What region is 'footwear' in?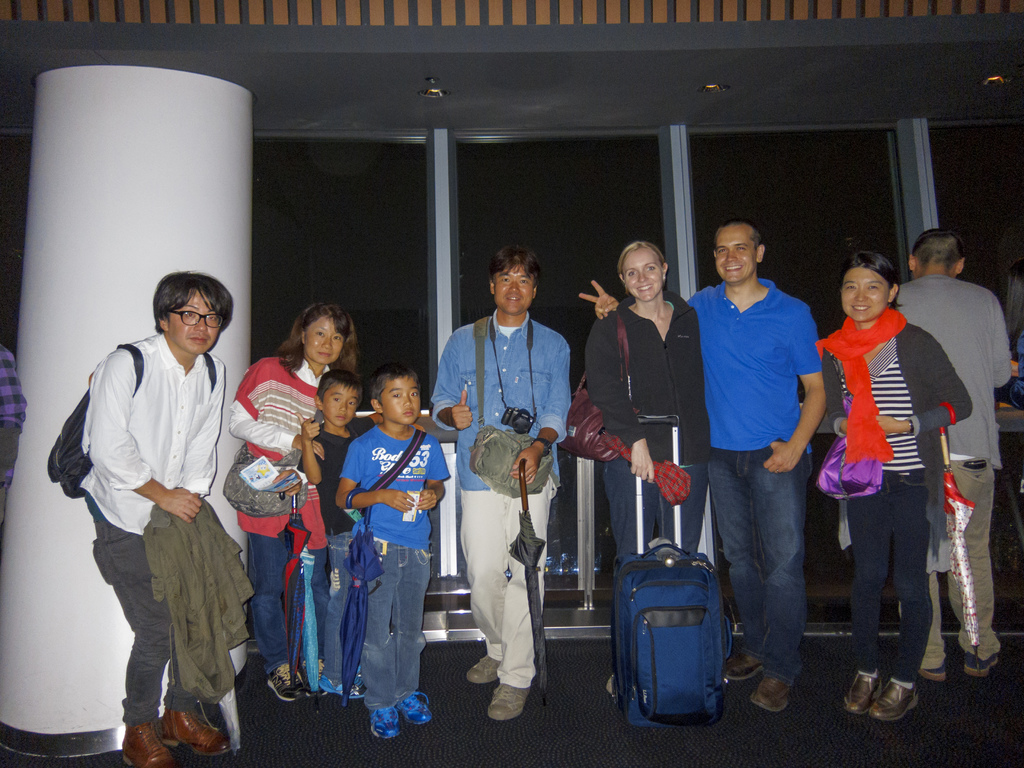
rect(840, 672, 884, 716).
